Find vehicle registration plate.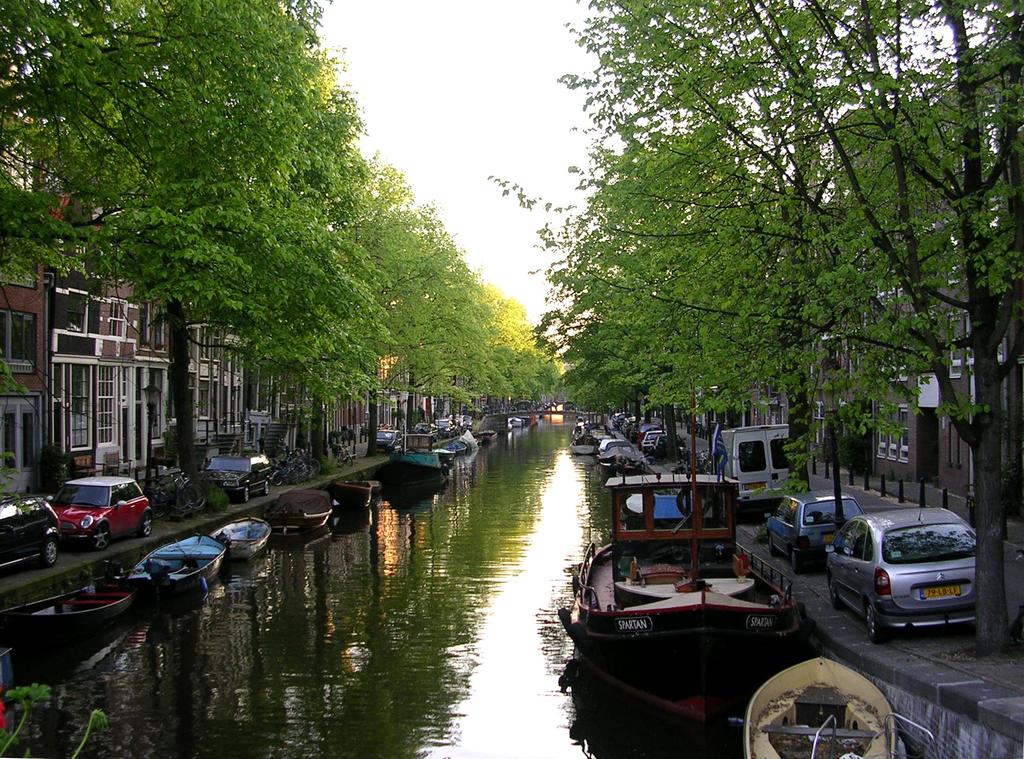
822, 526, 845, 544.
